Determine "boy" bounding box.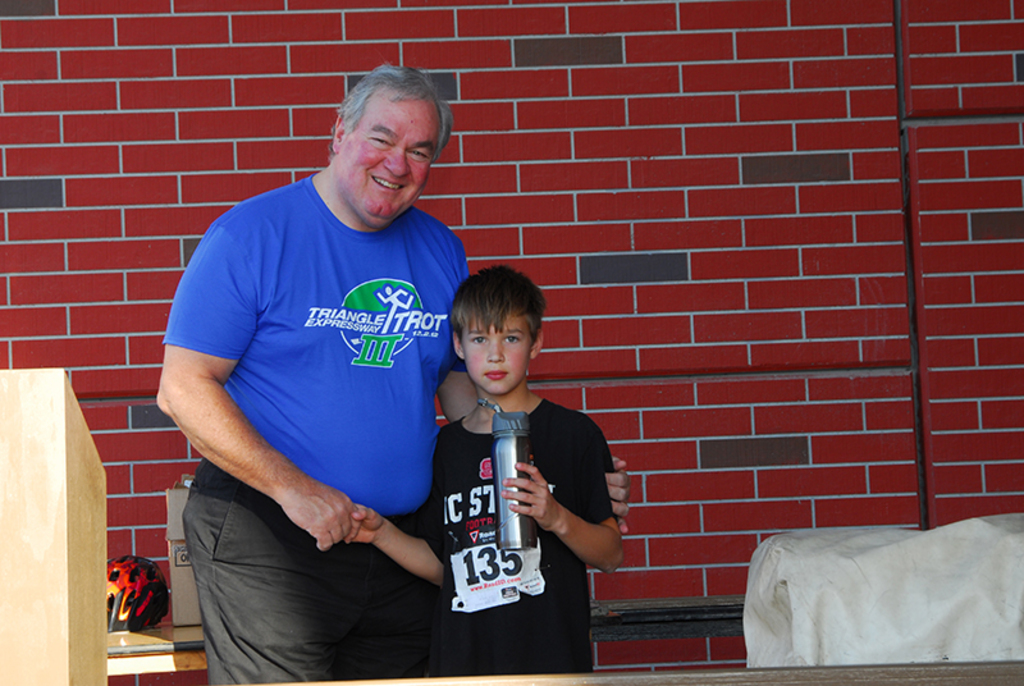
Determined: <region>413, 255, 623, 646</region>.
